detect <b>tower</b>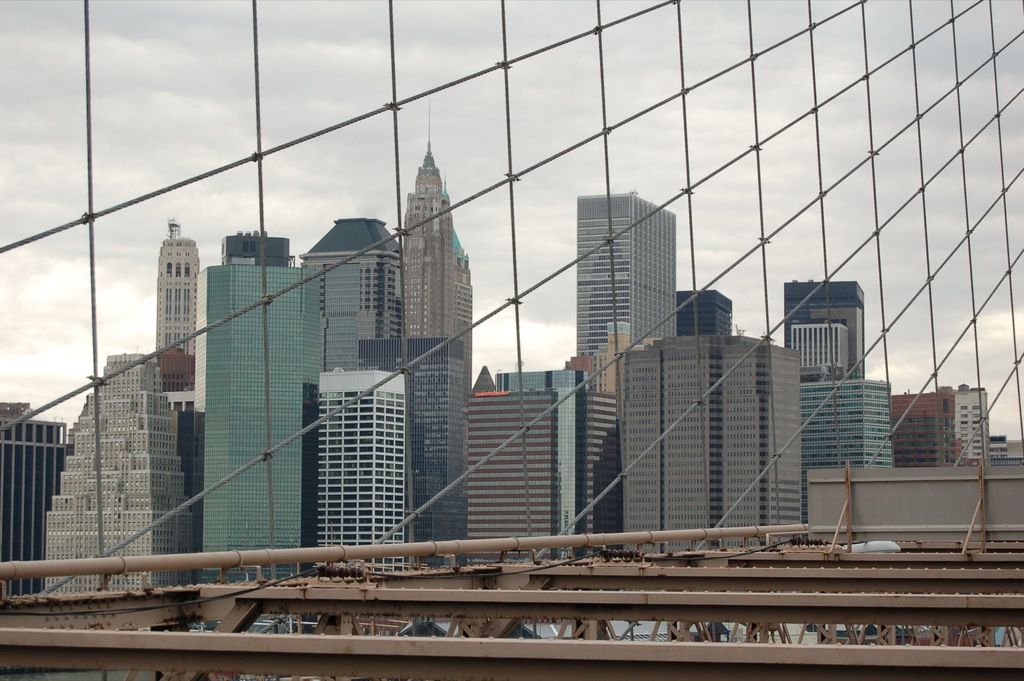
[left=44, top=354, right=193, bottom=593]
